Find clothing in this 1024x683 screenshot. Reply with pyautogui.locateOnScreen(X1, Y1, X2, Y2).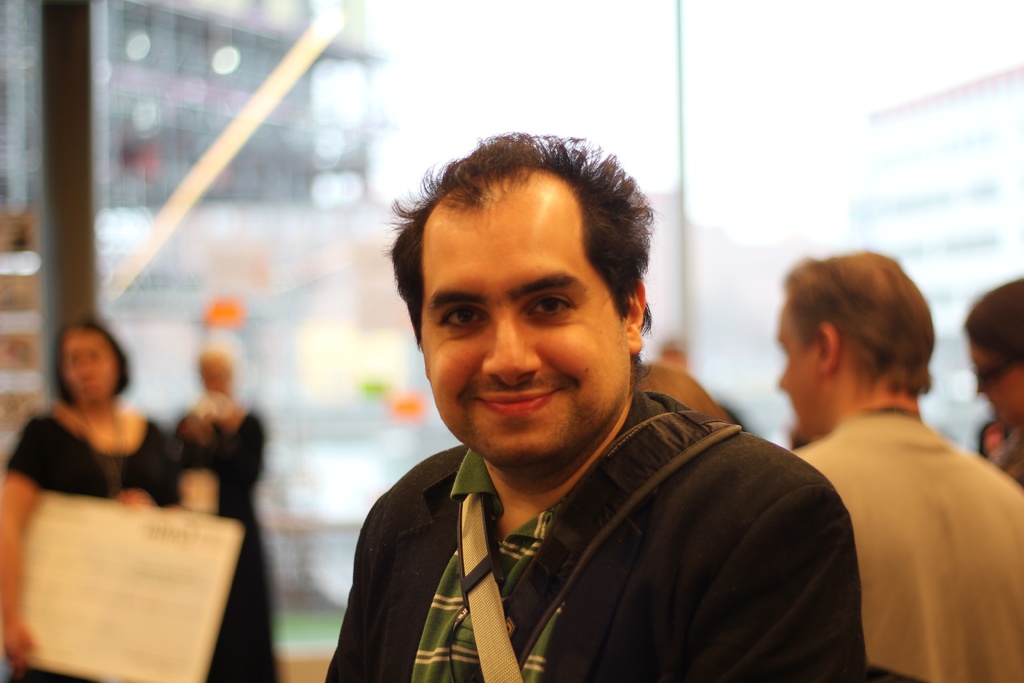
pyautogui.locateOnScreen(788, 407, 1023, 682).
